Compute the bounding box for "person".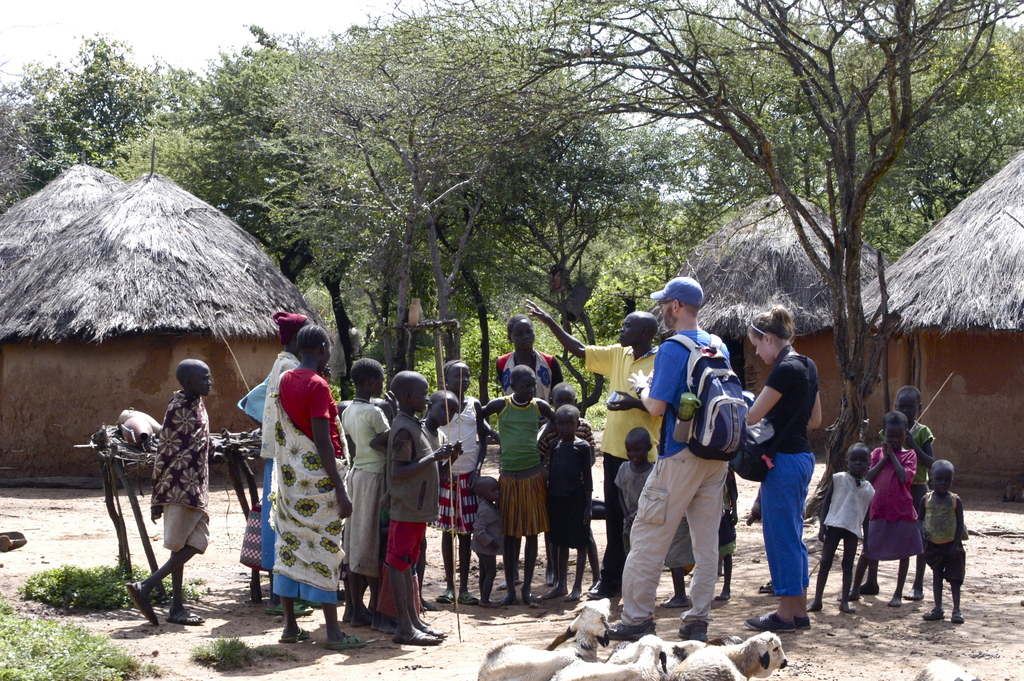
bbox=(601, 274, 733, 646).
